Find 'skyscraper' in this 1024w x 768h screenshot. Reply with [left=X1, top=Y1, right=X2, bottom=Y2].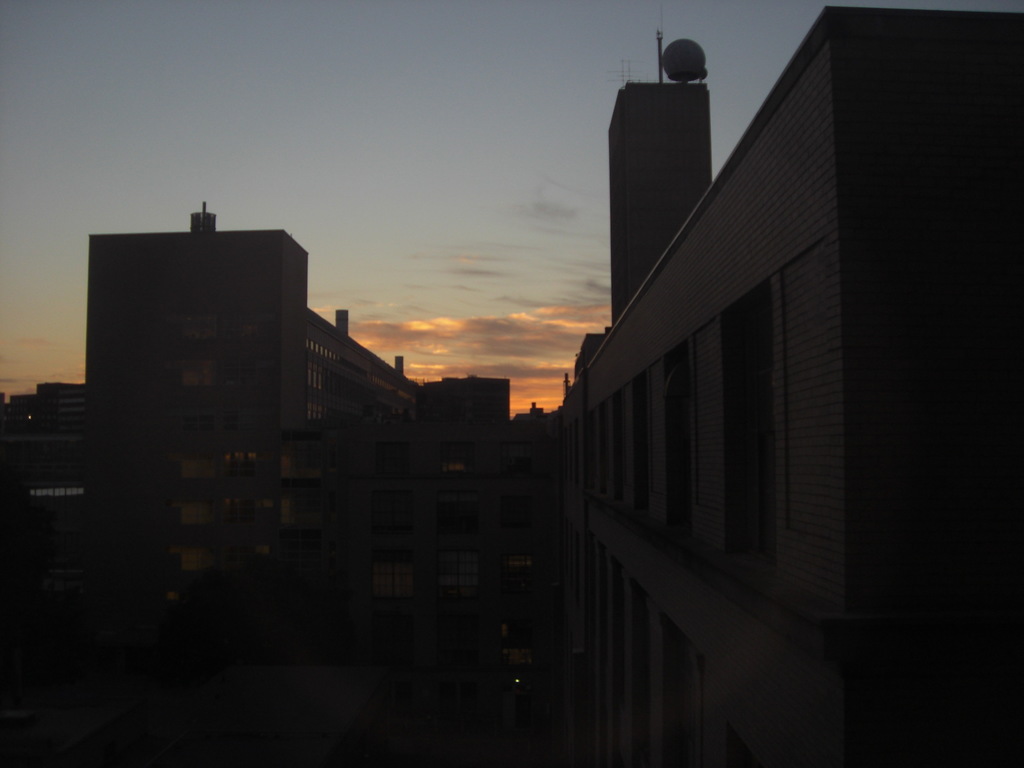
[left=522, top=11, right=1023, bottom=767].
